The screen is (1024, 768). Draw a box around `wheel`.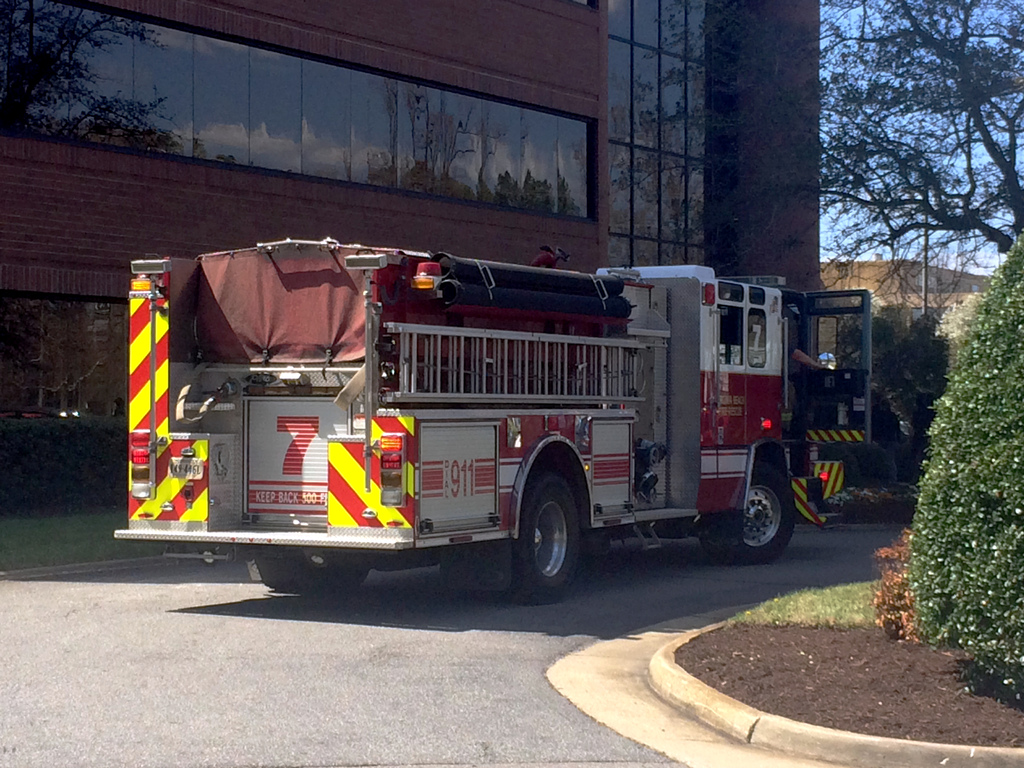
bbox=(274, 568, 367, 591).
